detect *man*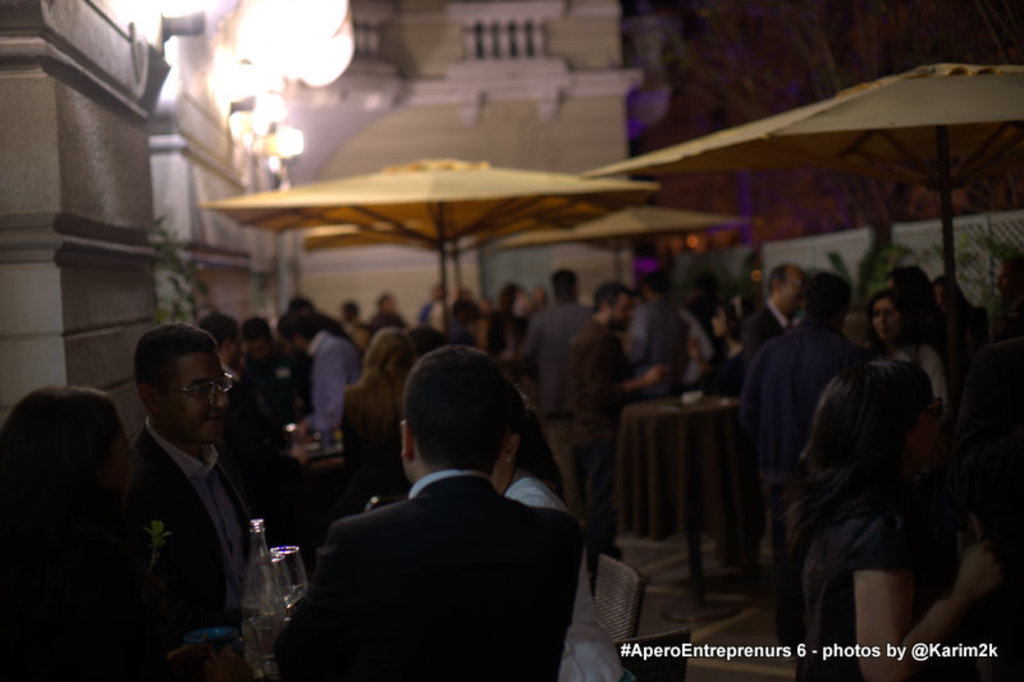
(991,248,1023,339)
